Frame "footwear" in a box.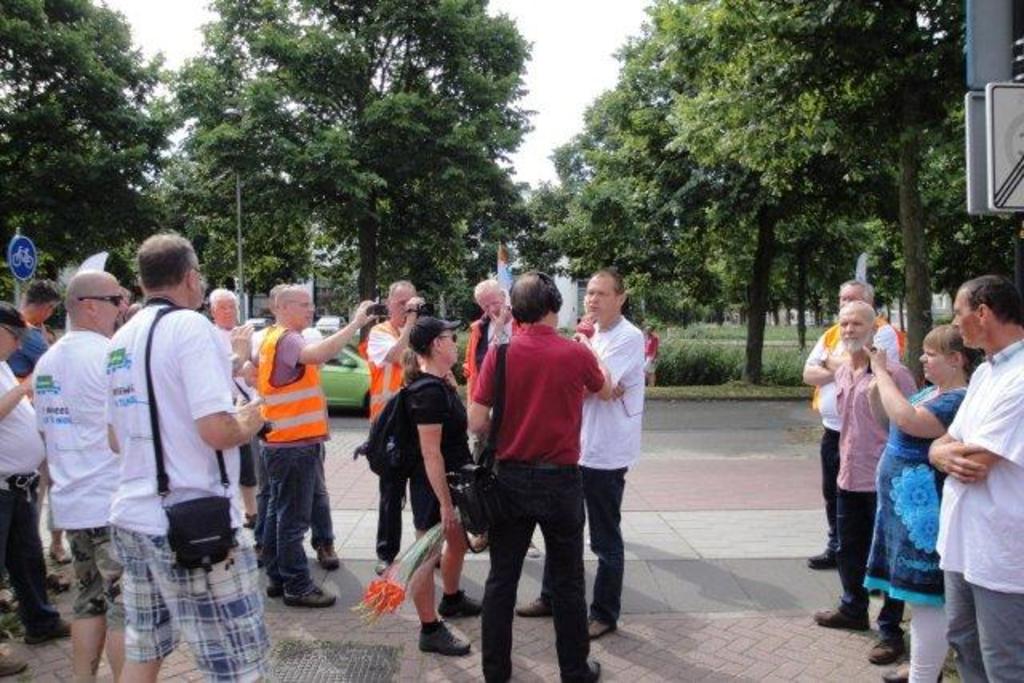
crop(805, 549, 838, 569).
